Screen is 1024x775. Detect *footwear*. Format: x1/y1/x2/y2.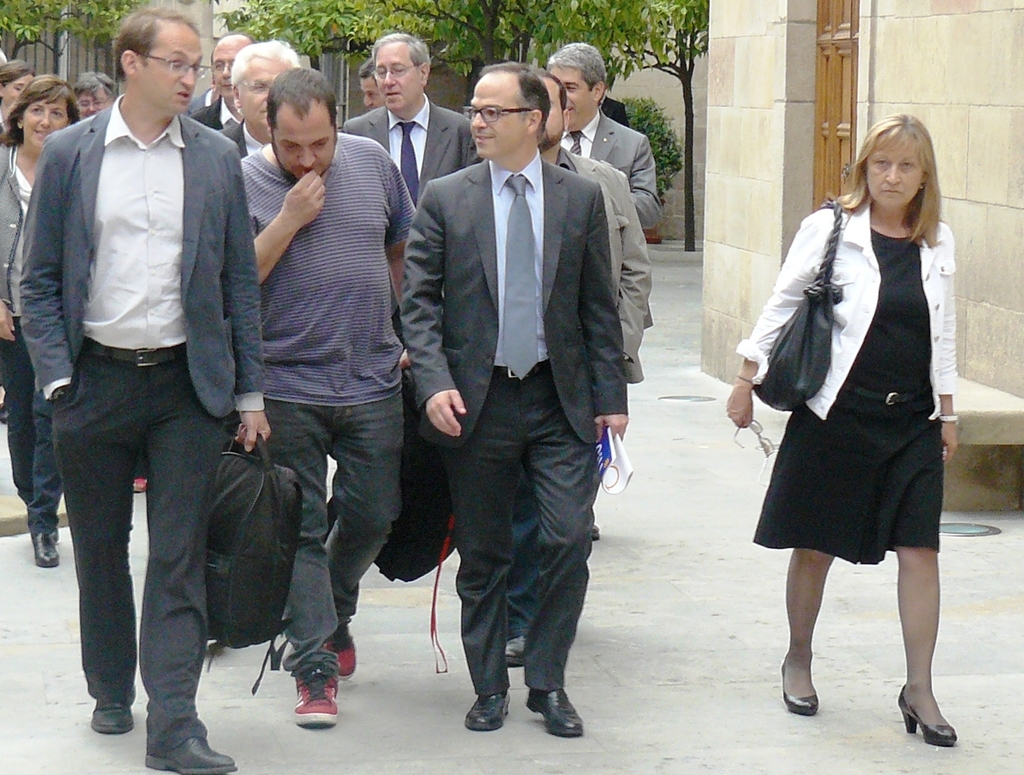
87/685/138/734.
